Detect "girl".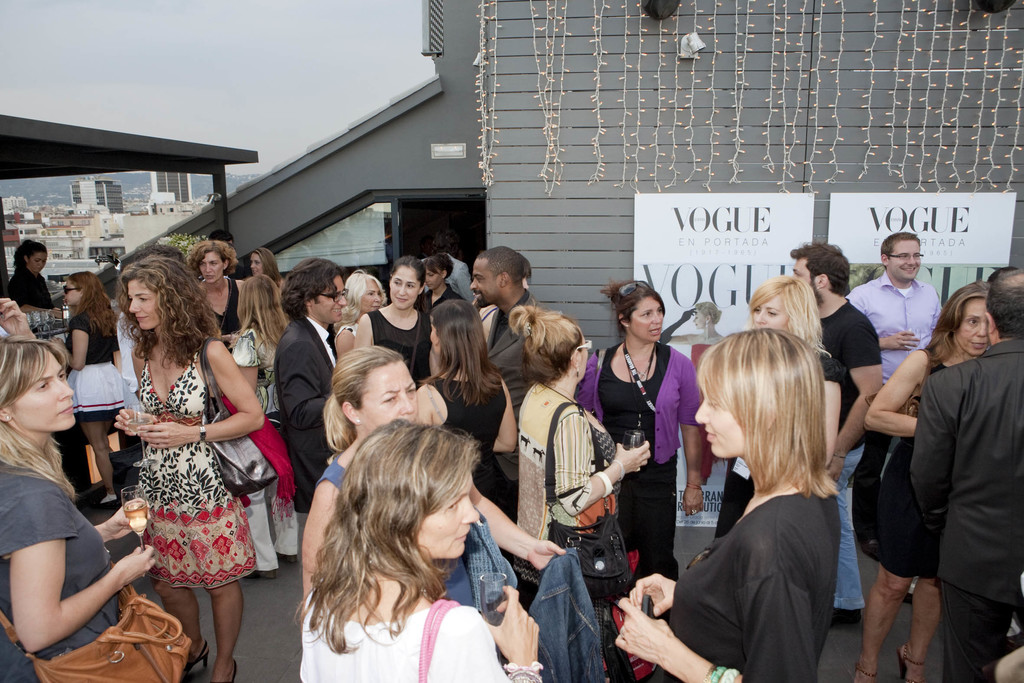
Detected at <region>57, 269, 122, 494</region>.
